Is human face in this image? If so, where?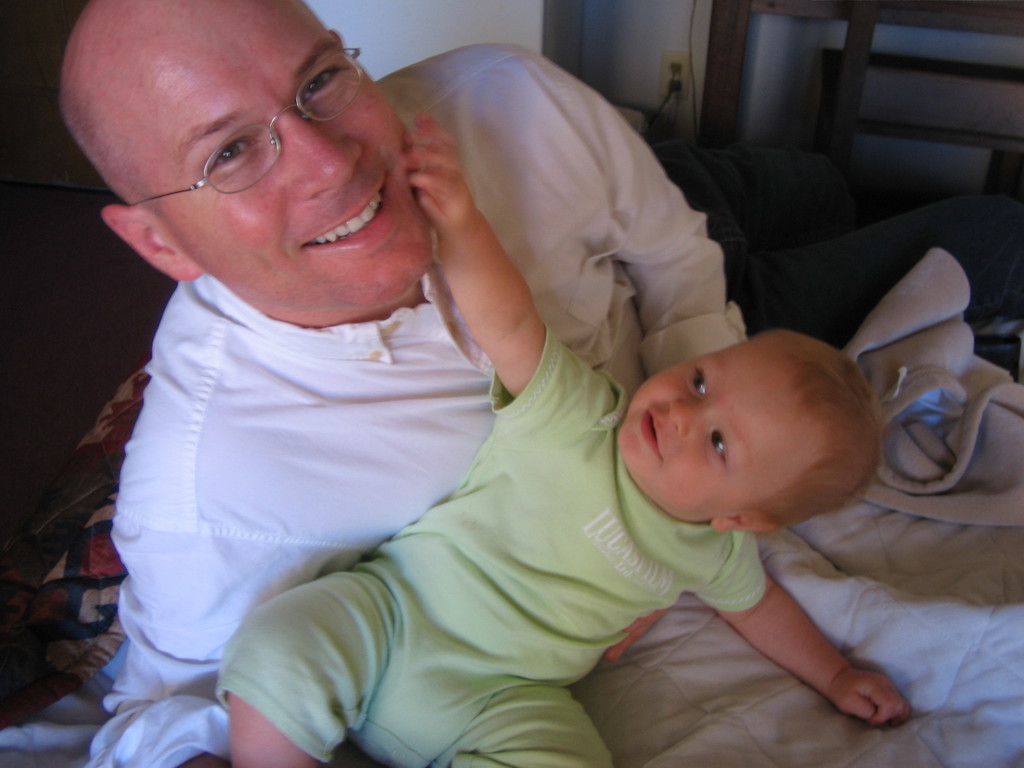
Yes, at box(618, 344, 805, 525).
